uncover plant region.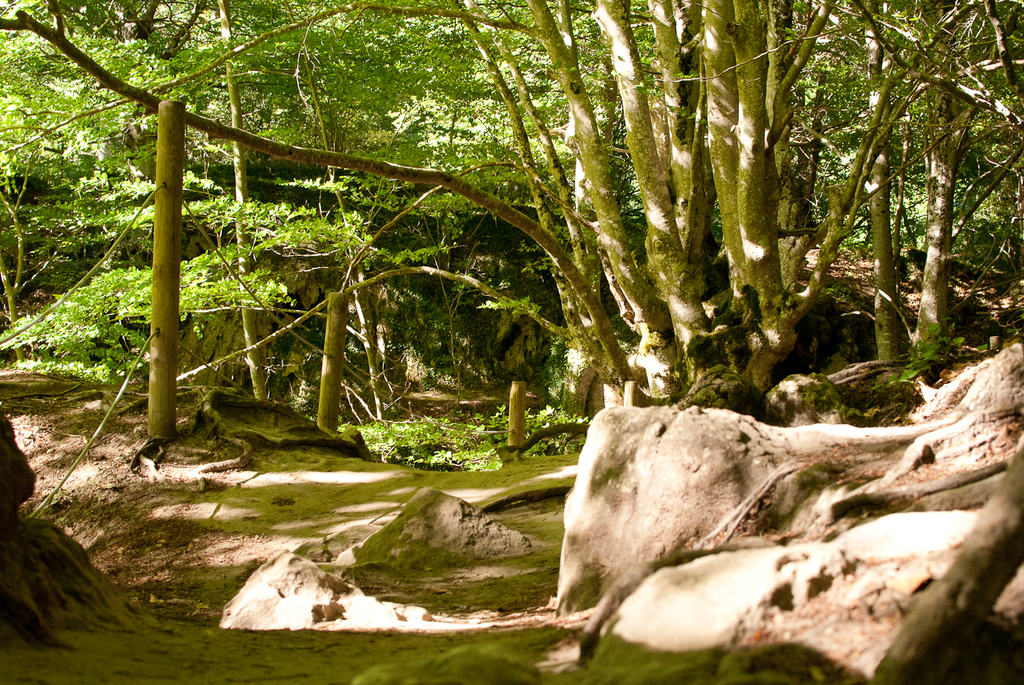
Uncovered: <box>332,399,603,478</box>.
